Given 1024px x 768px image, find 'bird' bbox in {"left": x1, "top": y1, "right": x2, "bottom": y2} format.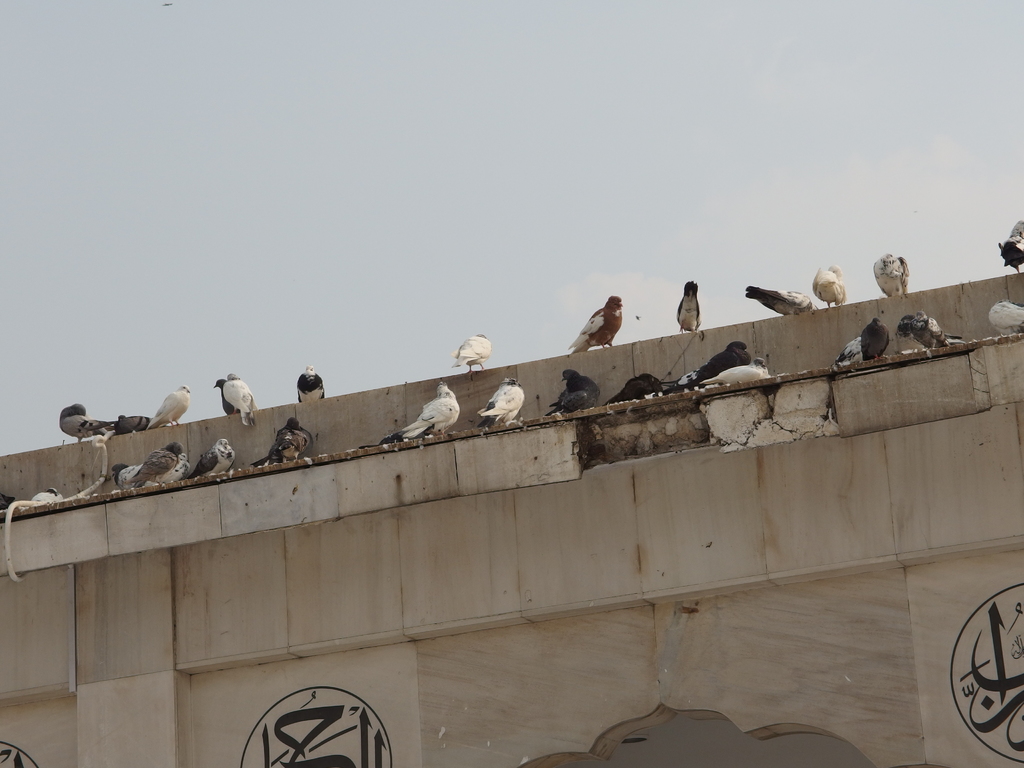
{"left": 892, "top": 306, "right": 972, "bottom": 355}.
